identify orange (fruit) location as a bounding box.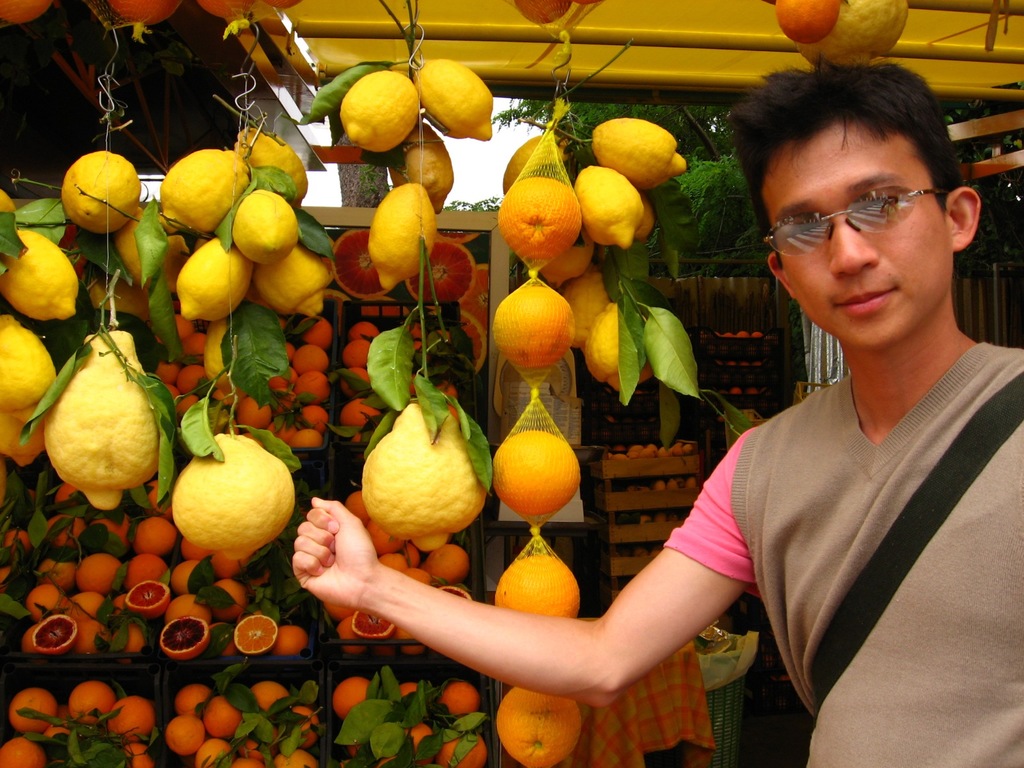
detection(70, 557, 109, 593).
